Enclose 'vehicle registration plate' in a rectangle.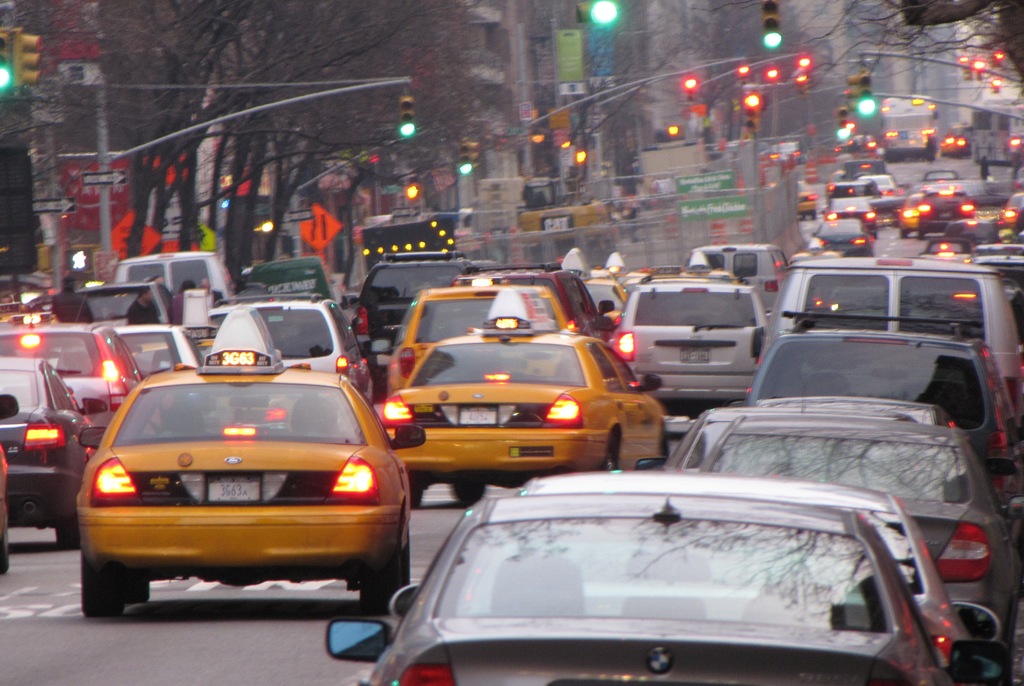
bbox=(458, 411, 499, 427).
